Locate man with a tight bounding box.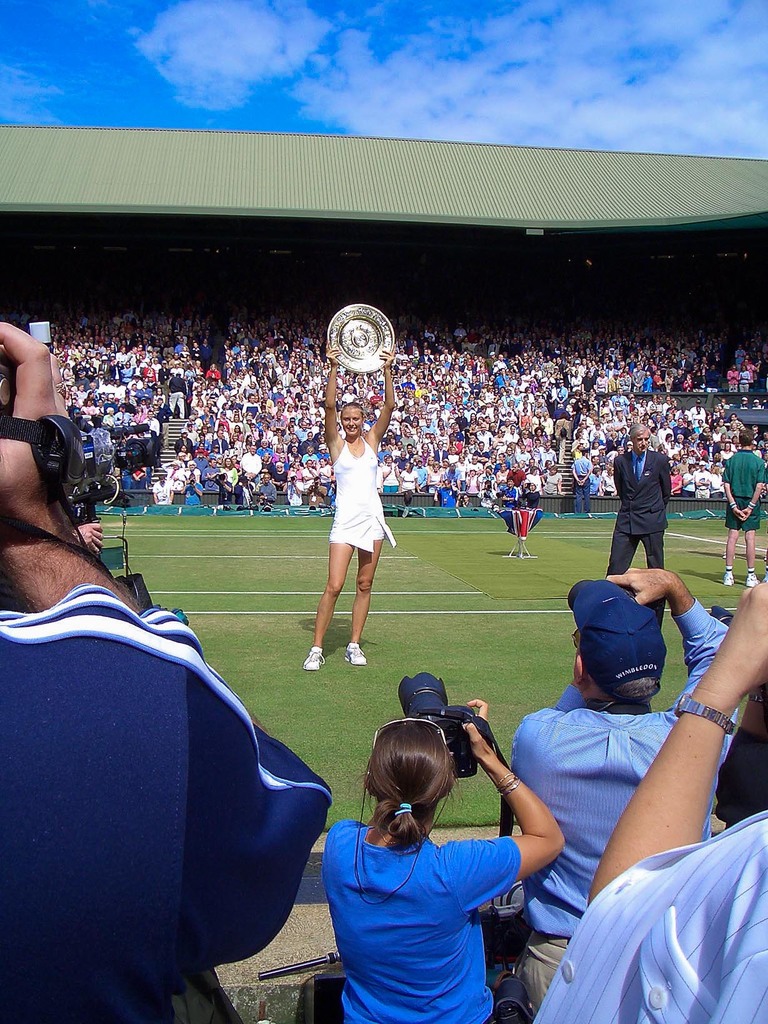
box(0, 321, 333, 1023).
